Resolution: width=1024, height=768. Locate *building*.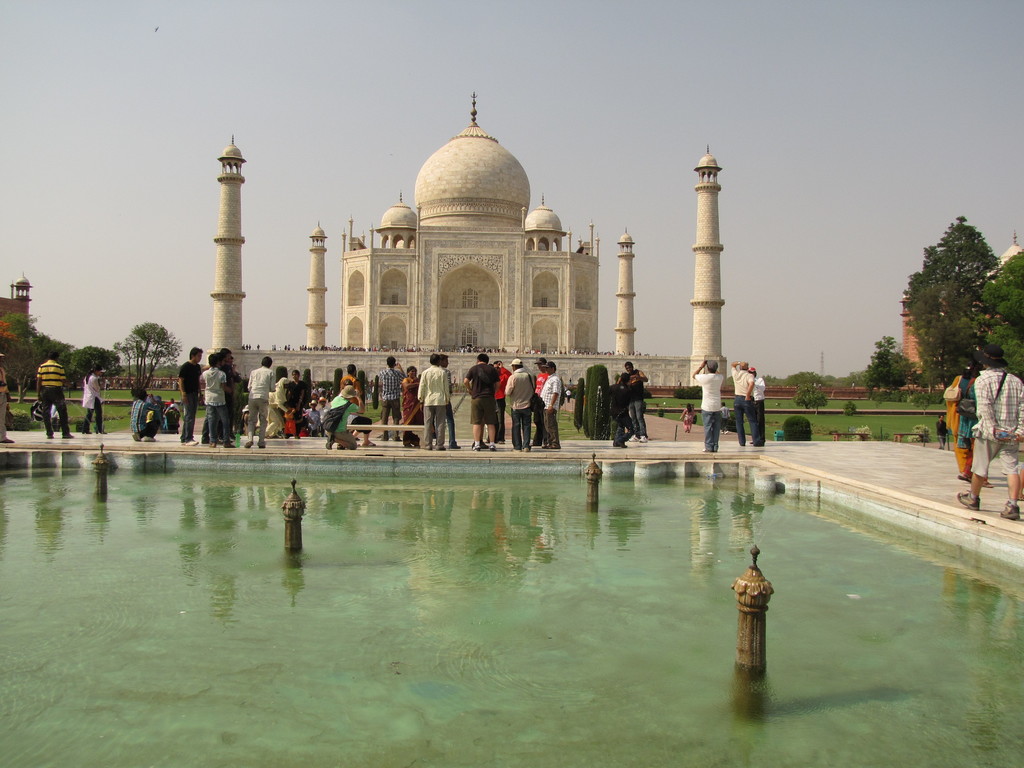
[902,233,1023,383].
